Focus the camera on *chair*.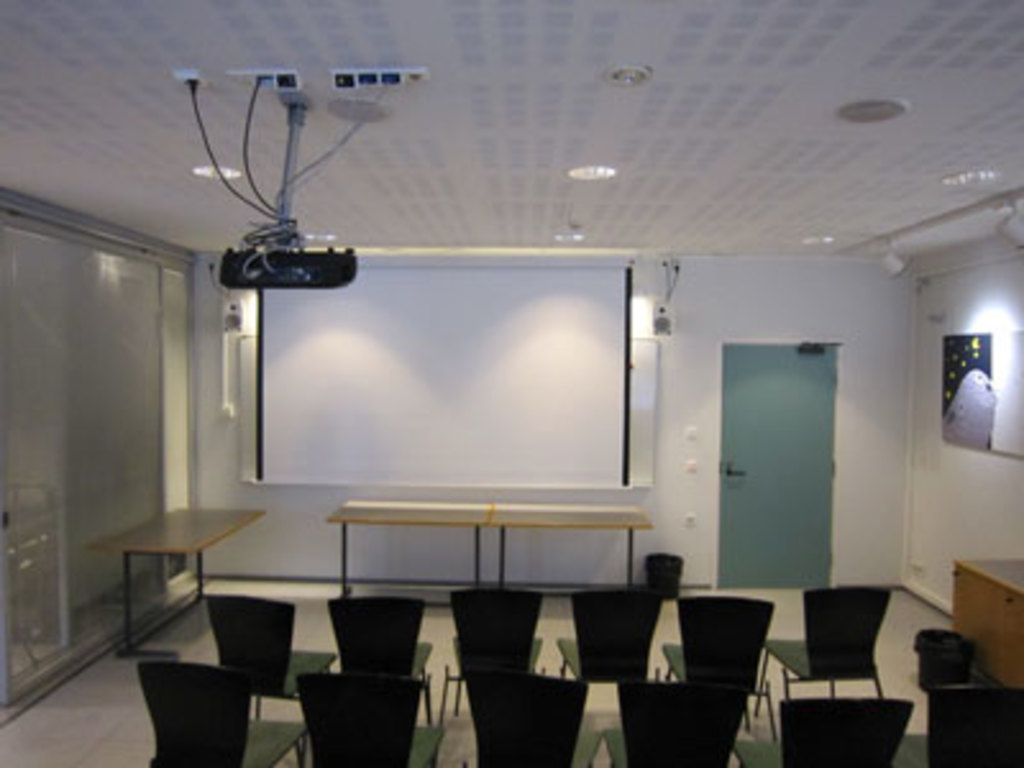
Focus region: [735,701,916,765].
